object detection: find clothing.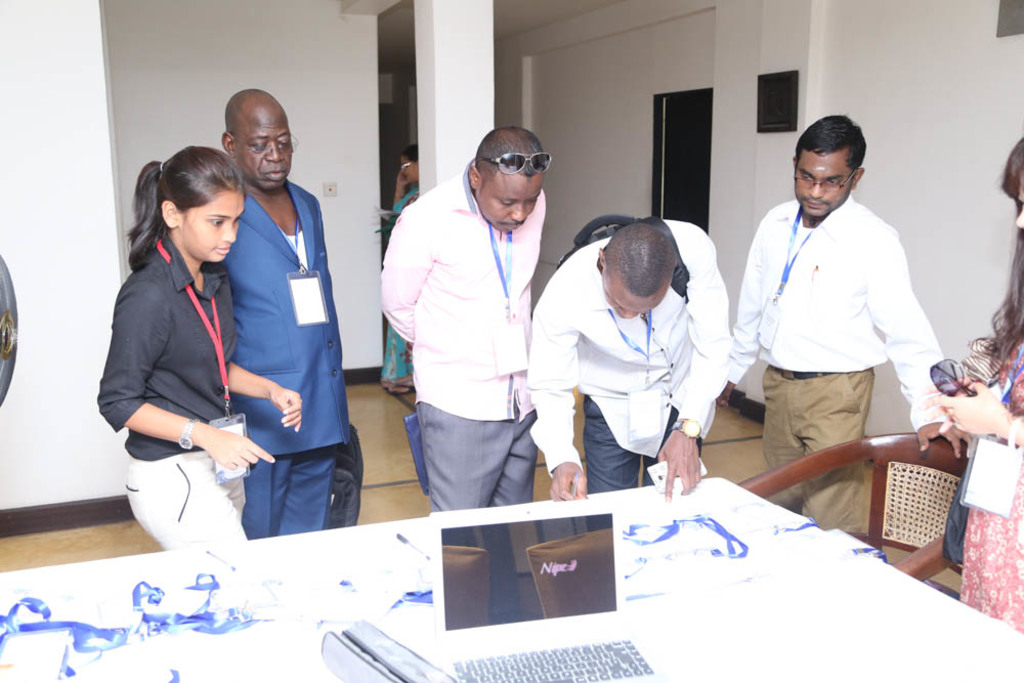
{"left": 379, "top": 161, "right": 539, "bottom": 518}.
